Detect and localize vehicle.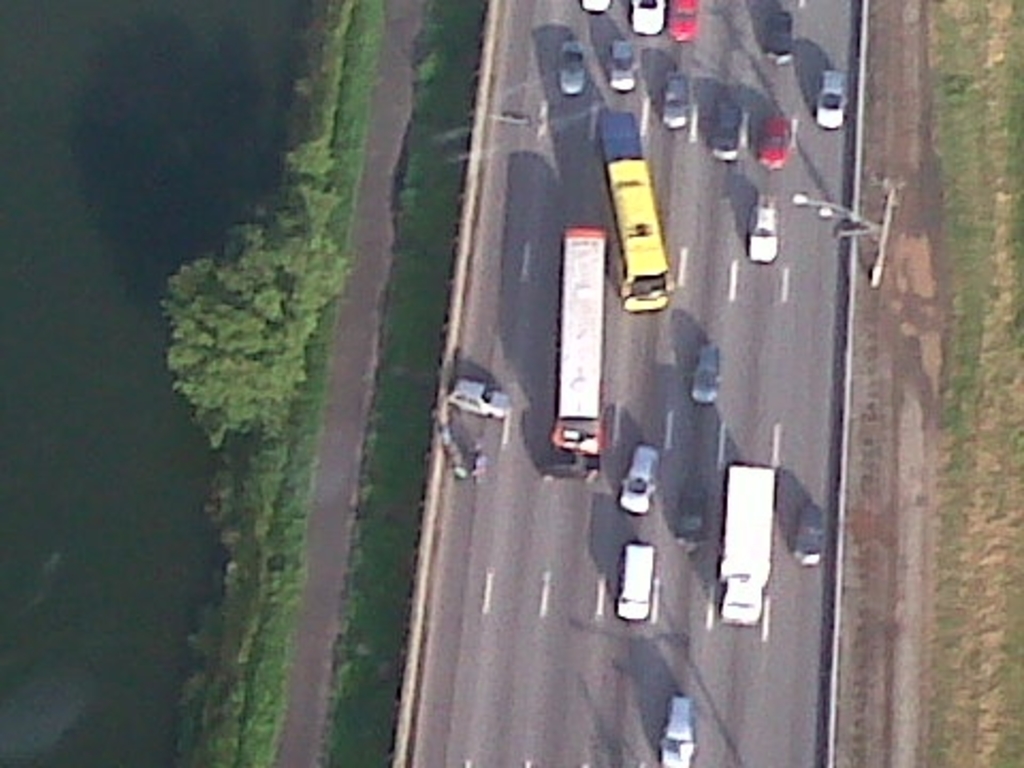
Localized at BBox(753, 2, 798, 70).
